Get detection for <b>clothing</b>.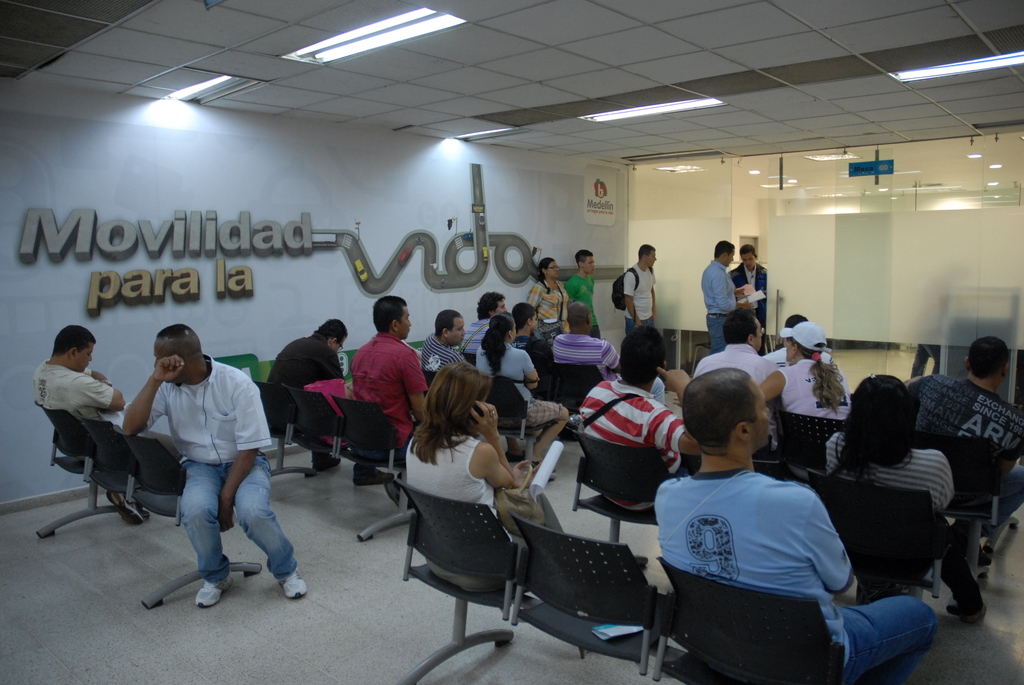
Detection: Rect(477, 331, 561, 429).
